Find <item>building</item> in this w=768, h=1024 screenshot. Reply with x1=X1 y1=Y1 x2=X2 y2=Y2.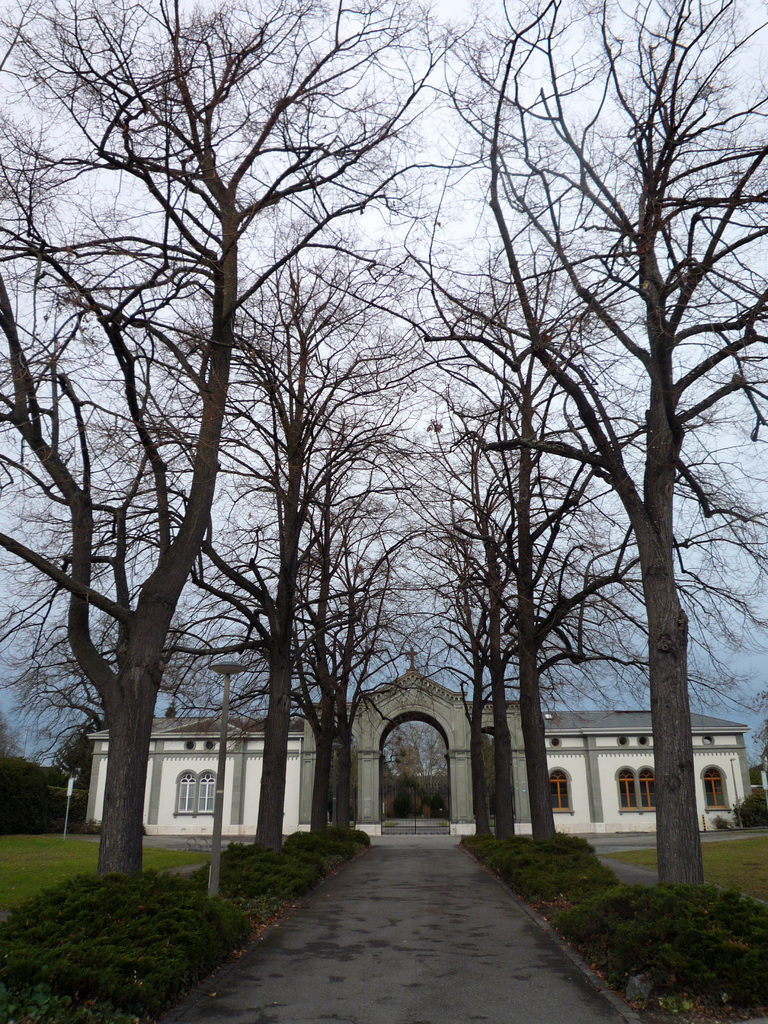
x1=85 y1=641 x2=762 y2=852.
